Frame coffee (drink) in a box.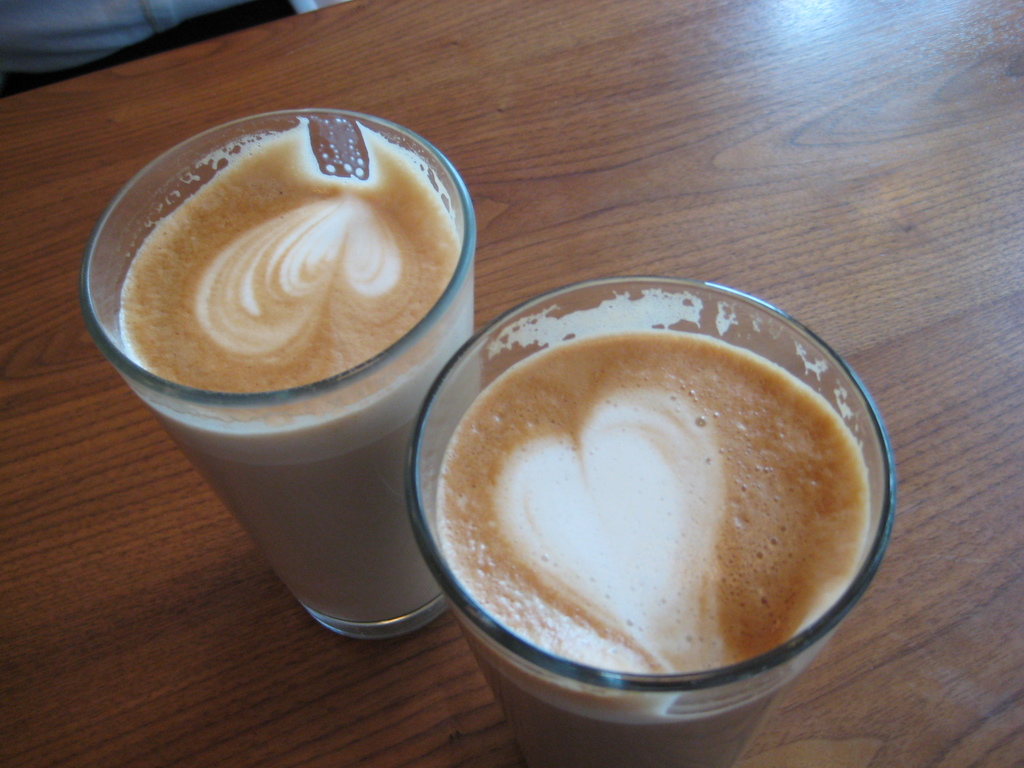
[407,315,894,749].
